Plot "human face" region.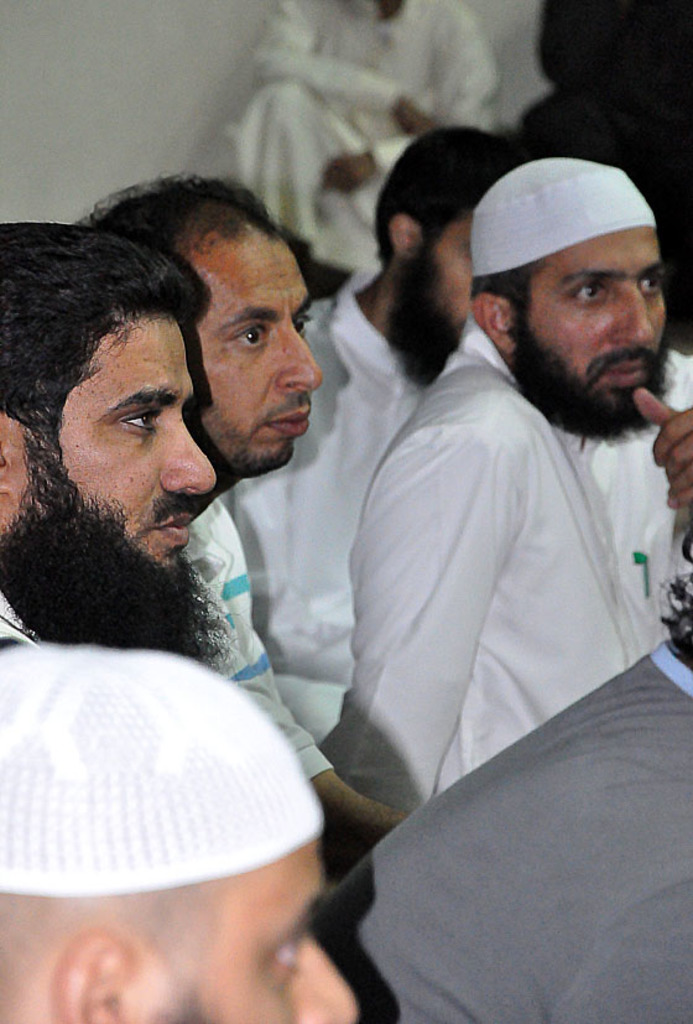
Plotted at 27,302,213,589.
